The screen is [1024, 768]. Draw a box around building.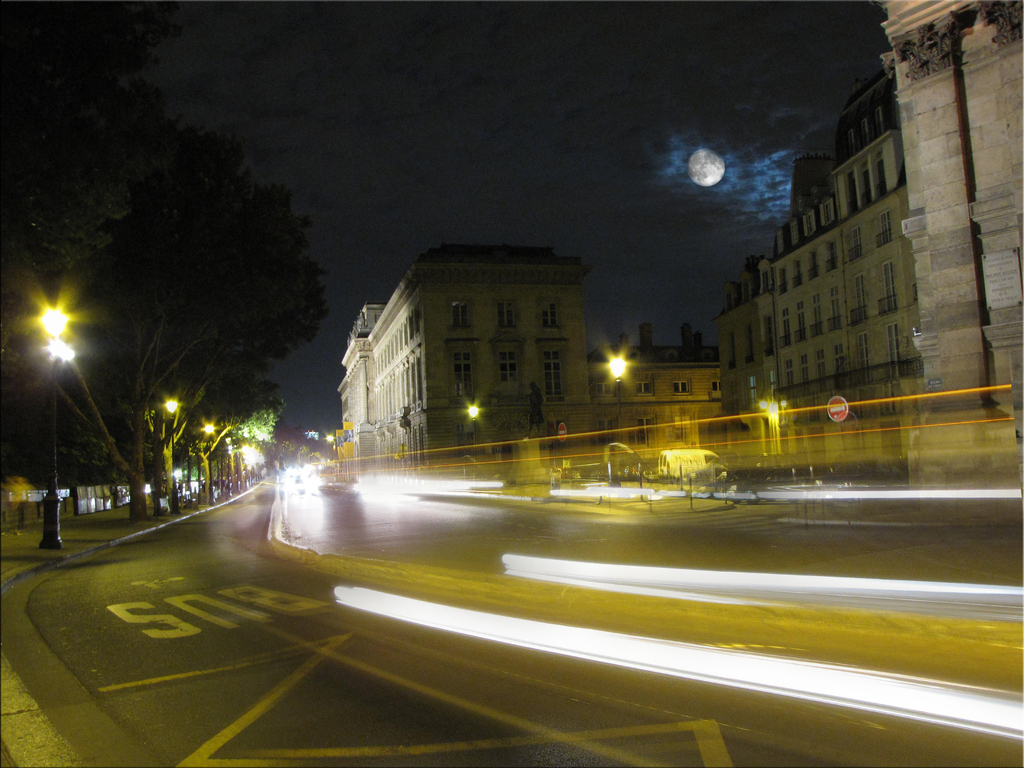
(336, 243, 595, 484).
